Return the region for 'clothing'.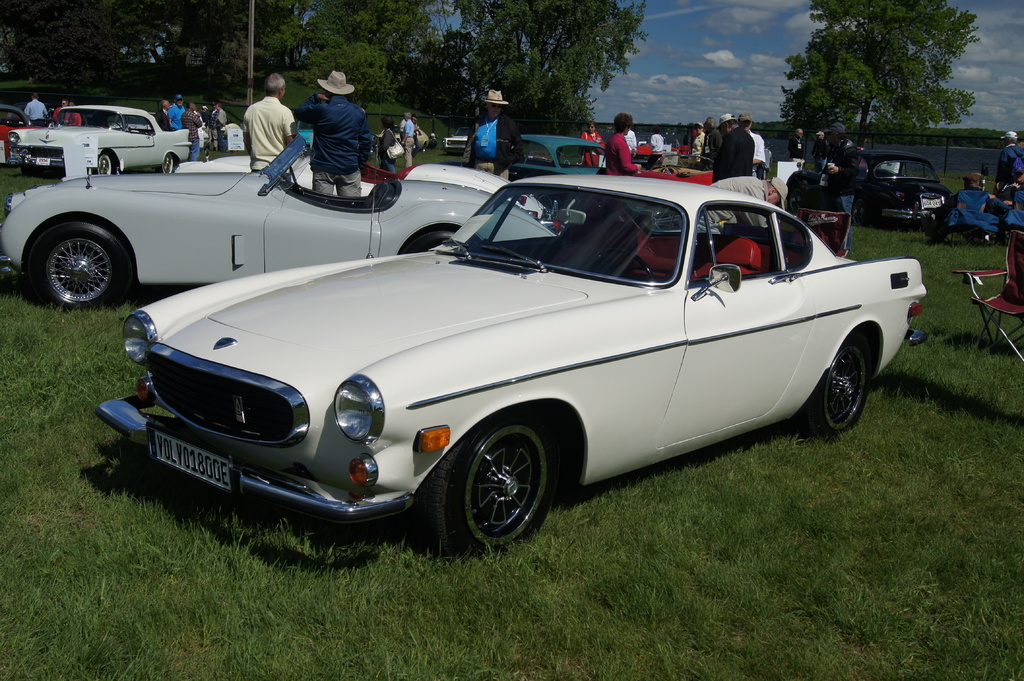
701 129 721 164.
